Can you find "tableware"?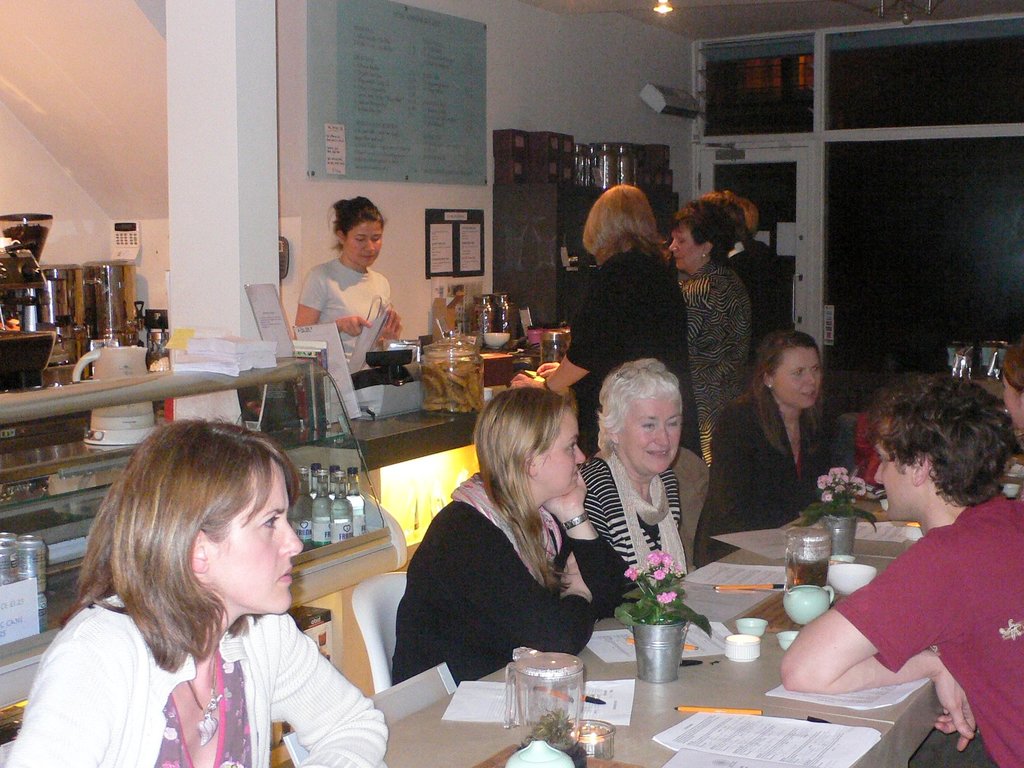
Yes, bounding box: <box>506,669,599,734</box>.
